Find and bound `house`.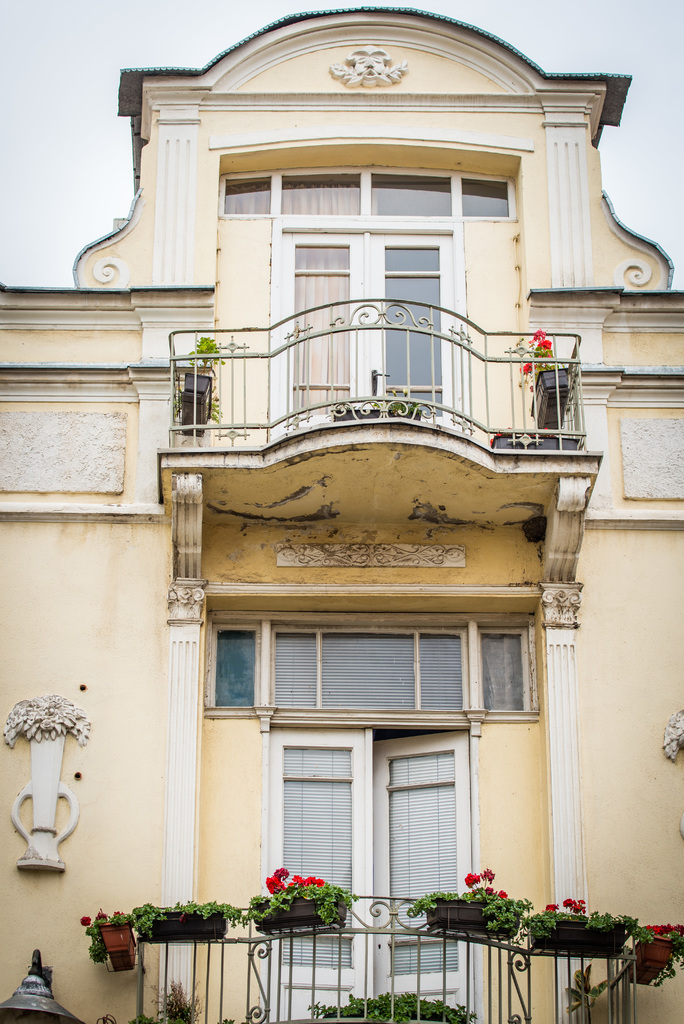
Bound: <box>0,4,683,1023</box>.
